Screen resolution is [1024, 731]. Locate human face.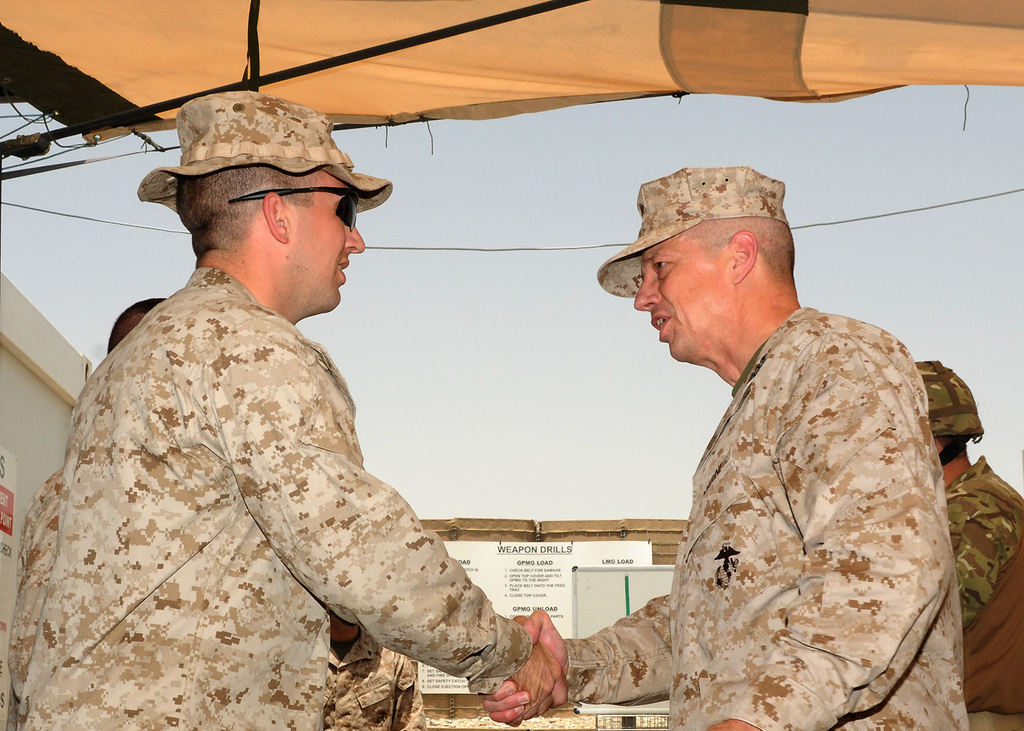
bbox=[636, 239, 726, 364].
